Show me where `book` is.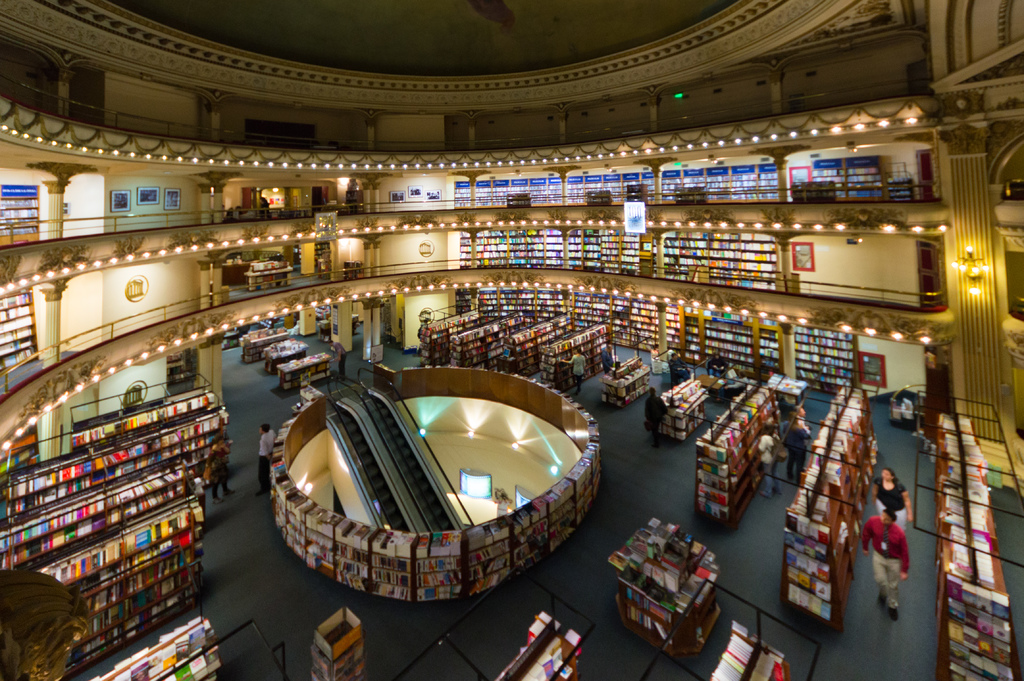
`book` is at <region>719, 650, 744, 675</region>.
